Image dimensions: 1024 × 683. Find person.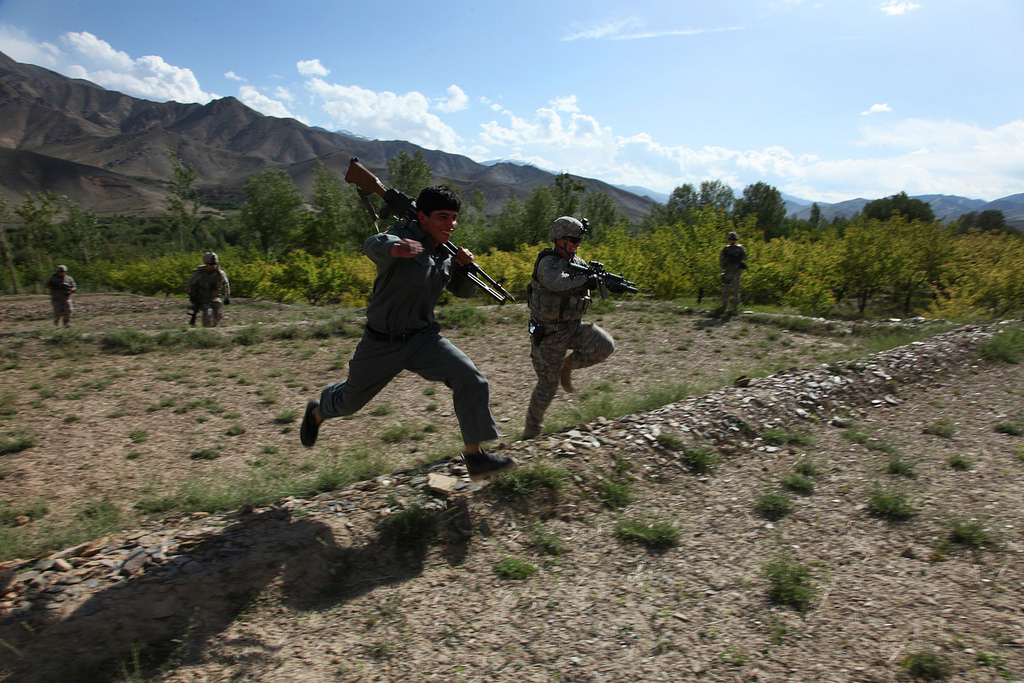
pyautogui.locateOnScreen(310, 181, 517, 474).
